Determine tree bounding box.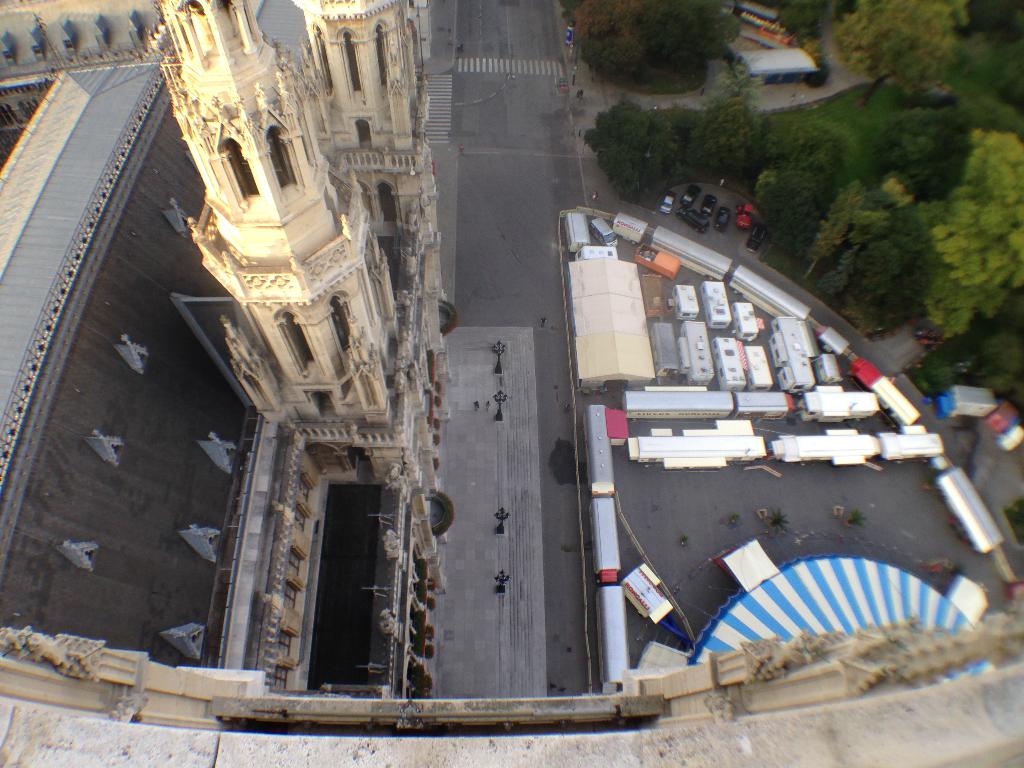
Determined: bbox=[936, 125, 1023, 292].
